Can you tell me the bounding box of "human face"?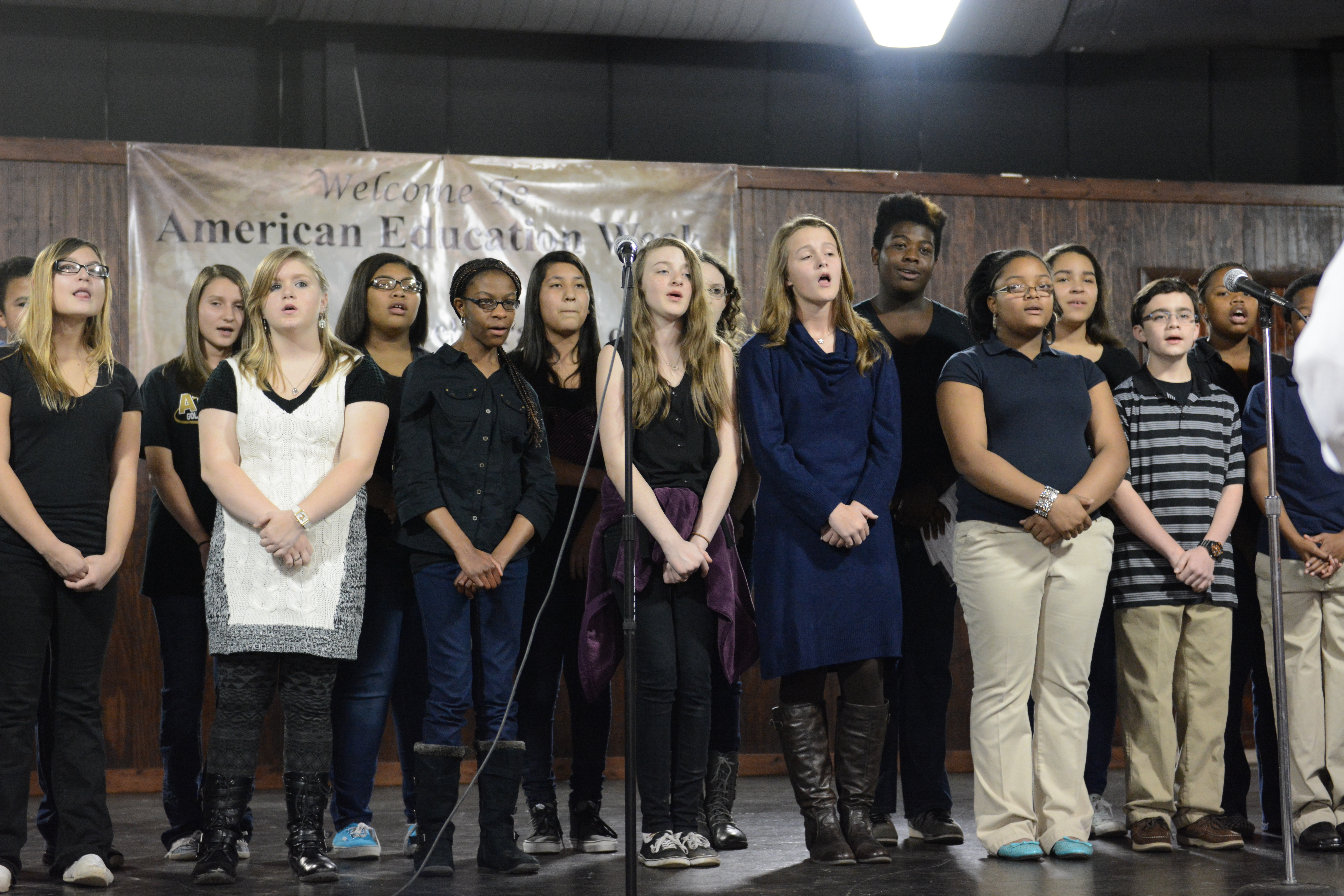
269,62,282,75.
